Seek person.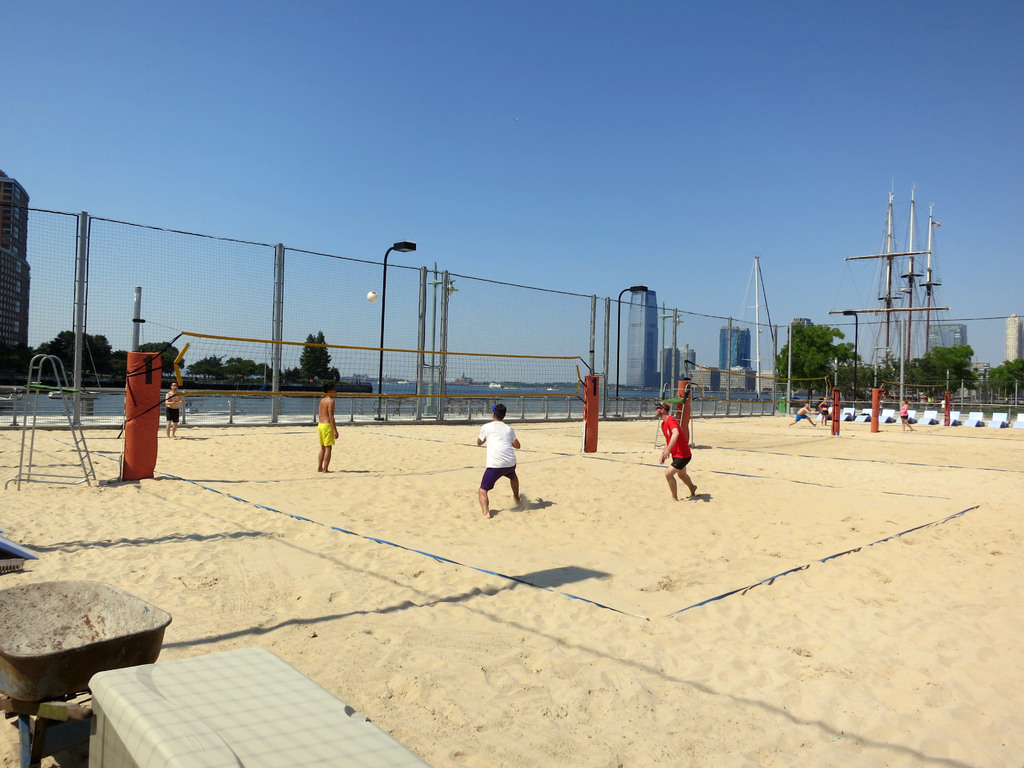
<region>318, 384, 344, 470</region>.
